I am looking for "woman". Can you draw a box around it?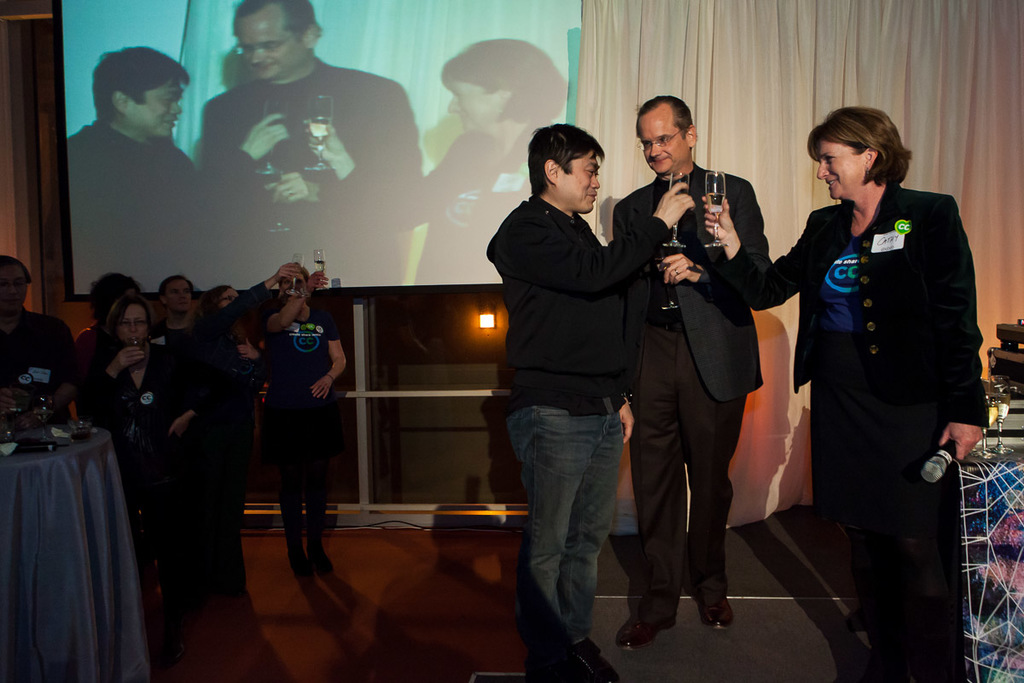
Sure, the bounding box is box(305, 26, 579, 284).
